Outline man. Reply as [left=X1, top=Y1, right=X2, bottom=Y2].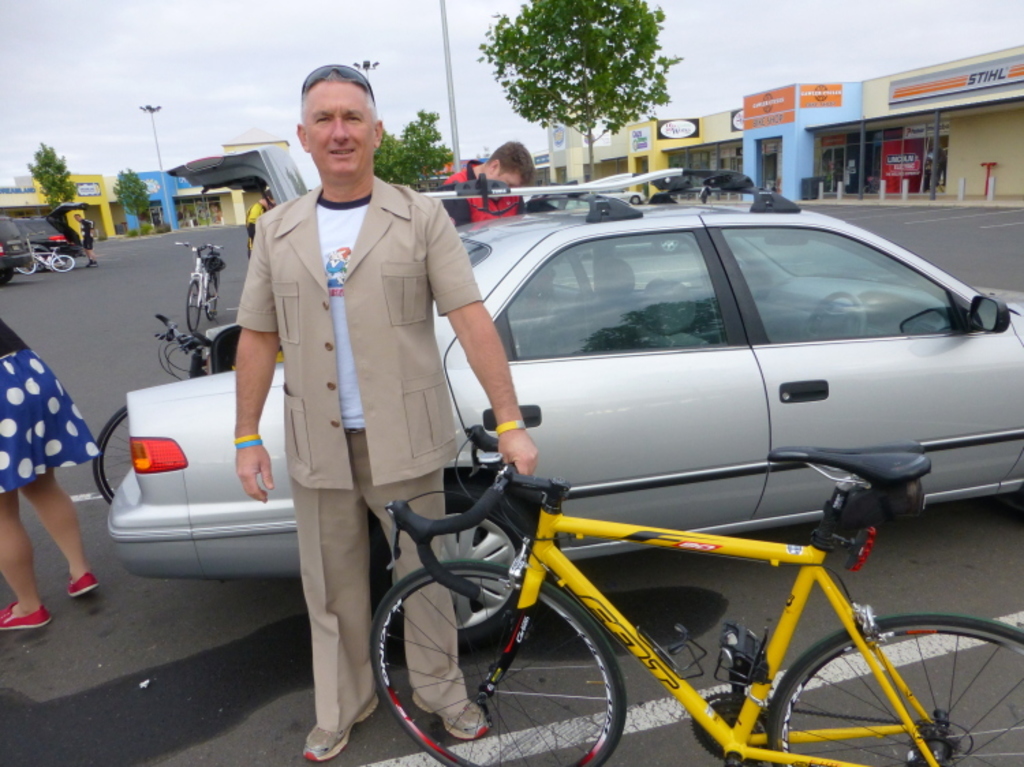
[left=441, top=142, right=535, bottom=225].
